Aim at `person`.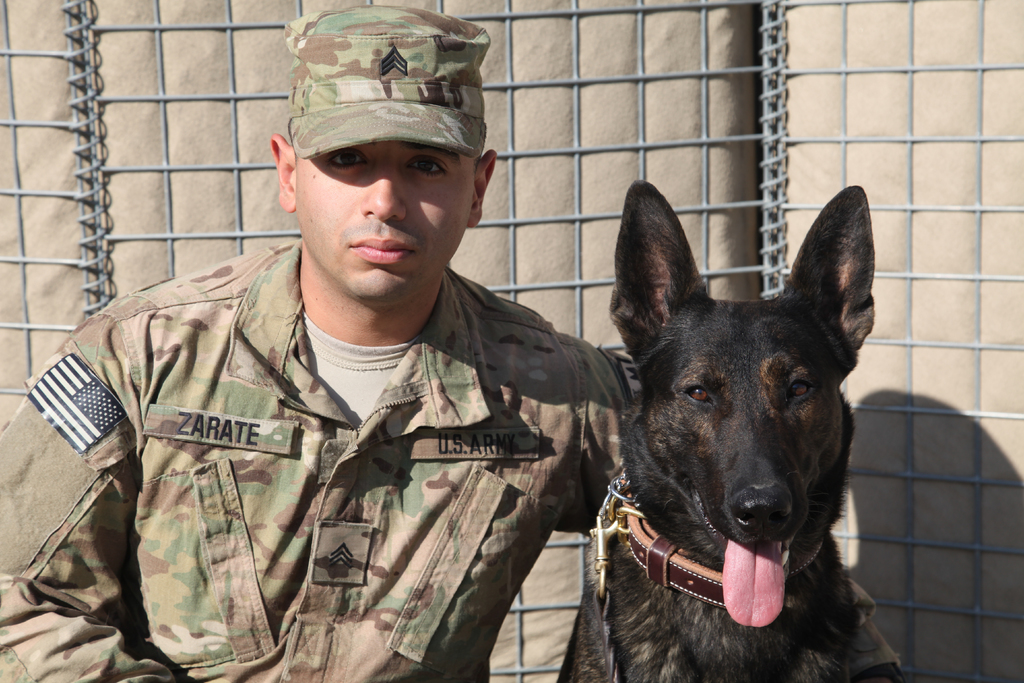
Aimed at 0:5:906:682.
